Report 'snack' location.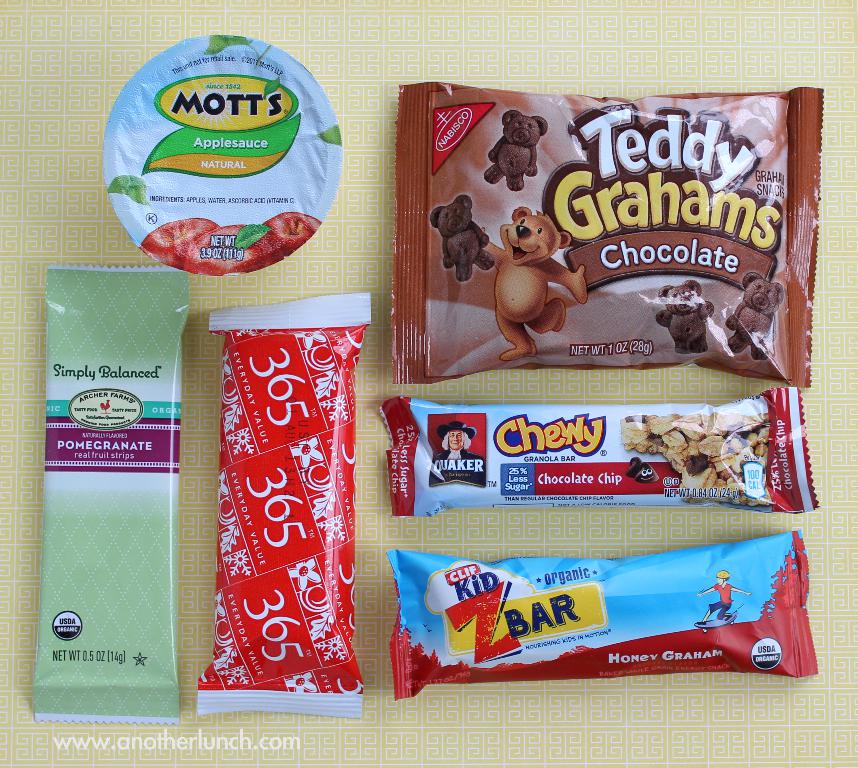
Report: (left=620, top=415, right=770, bottom=504).
